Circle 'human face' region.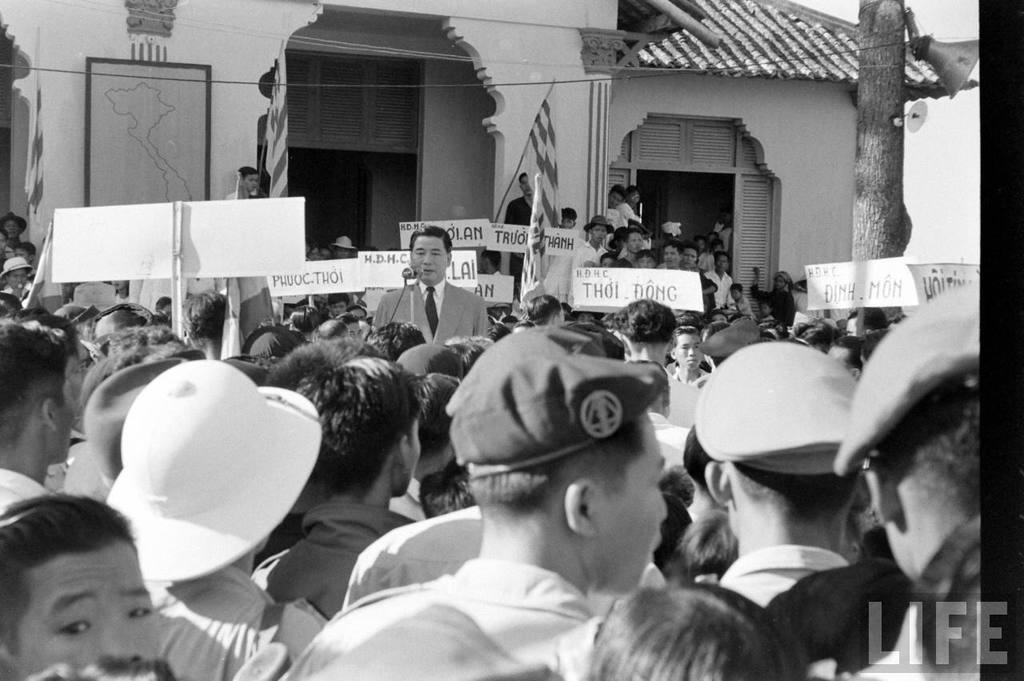
Region: locate(3, 272, 28, 291).
